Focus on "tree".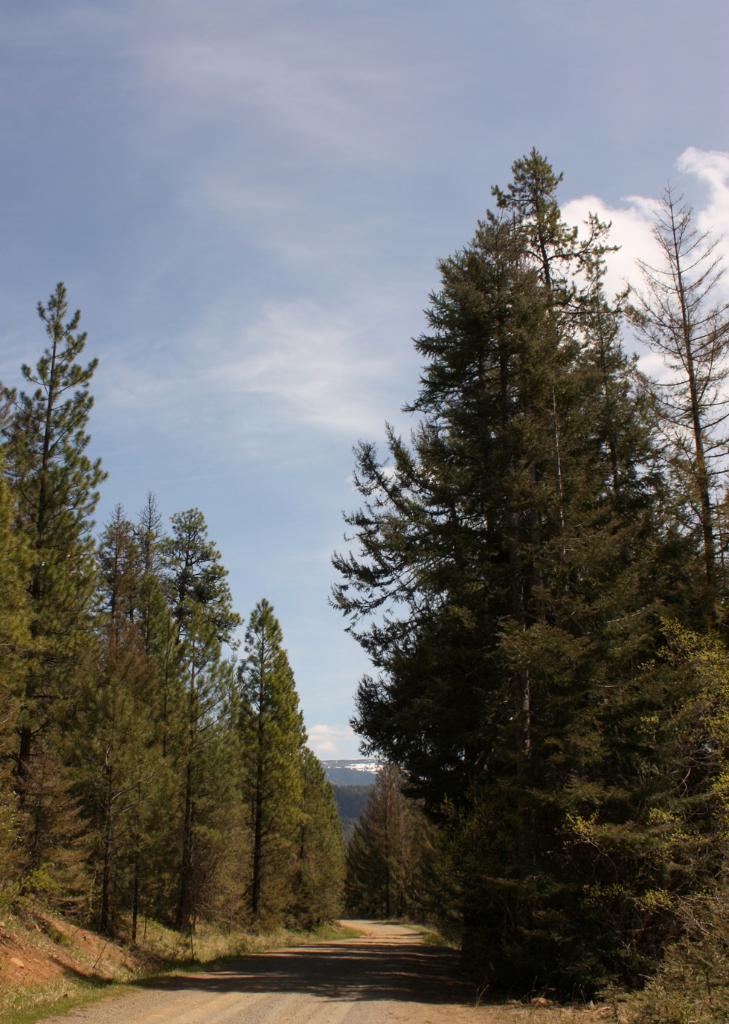
Focused at region(229, 590, 306, 927).
